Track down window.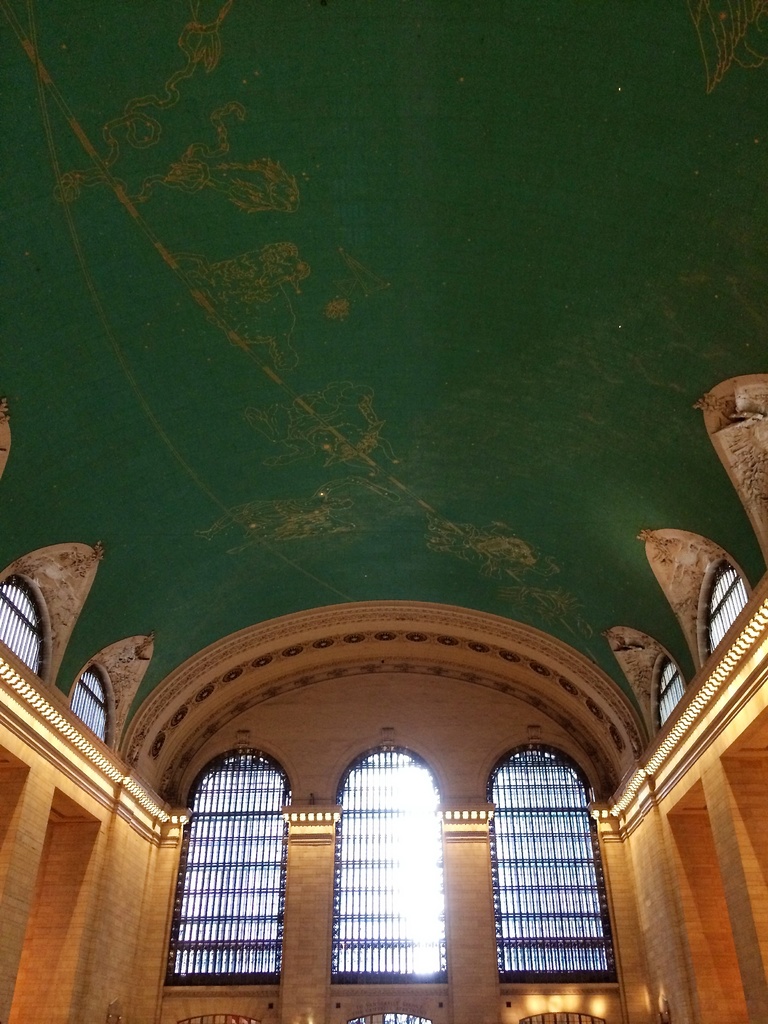
Tracked to BBox(490, 734, 628, 993).
